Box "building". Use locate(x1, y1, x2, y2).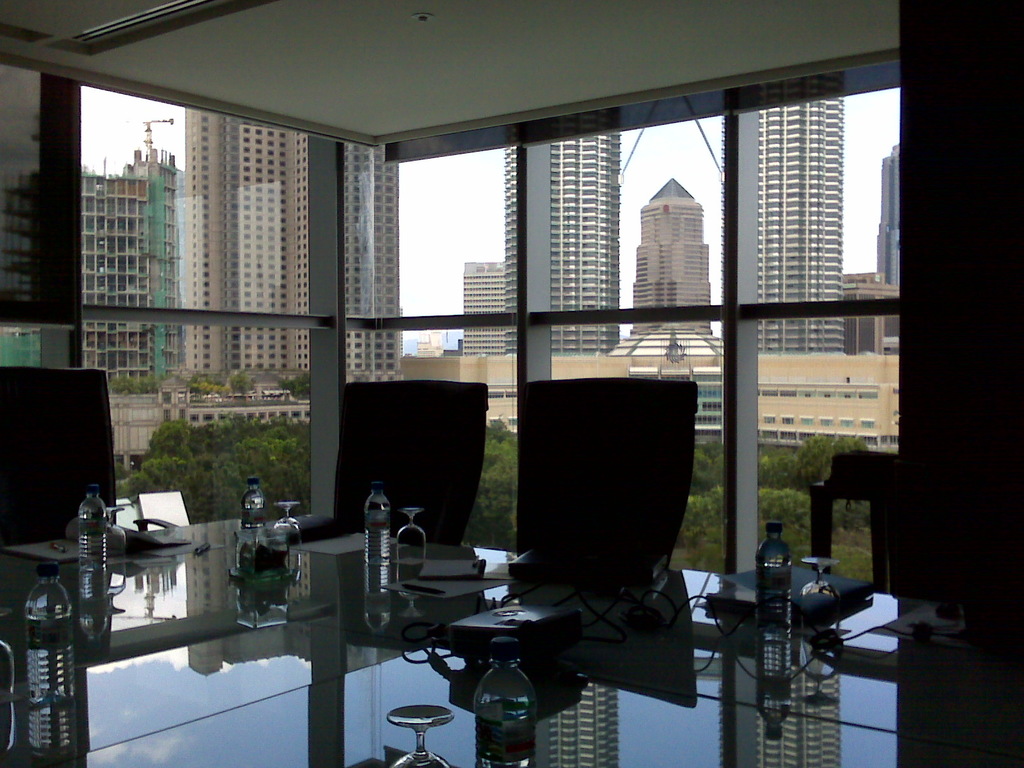
locate(0, 1, 1023, 767).
